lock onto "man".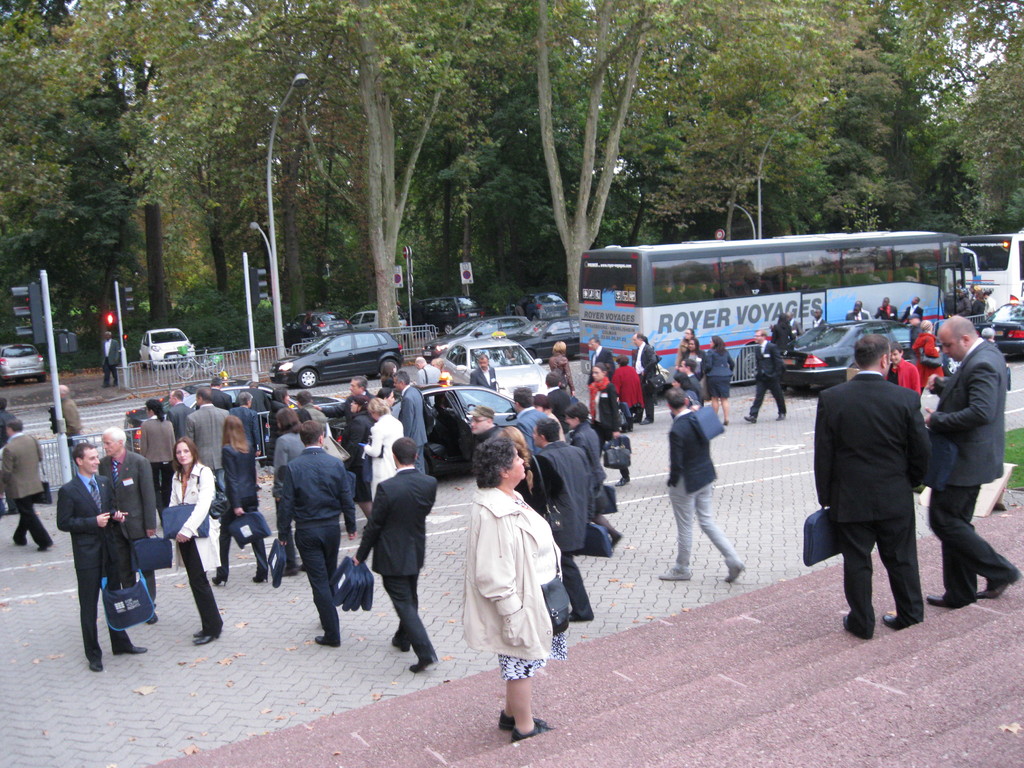
Locked: box(659, 388, 746, 579).
